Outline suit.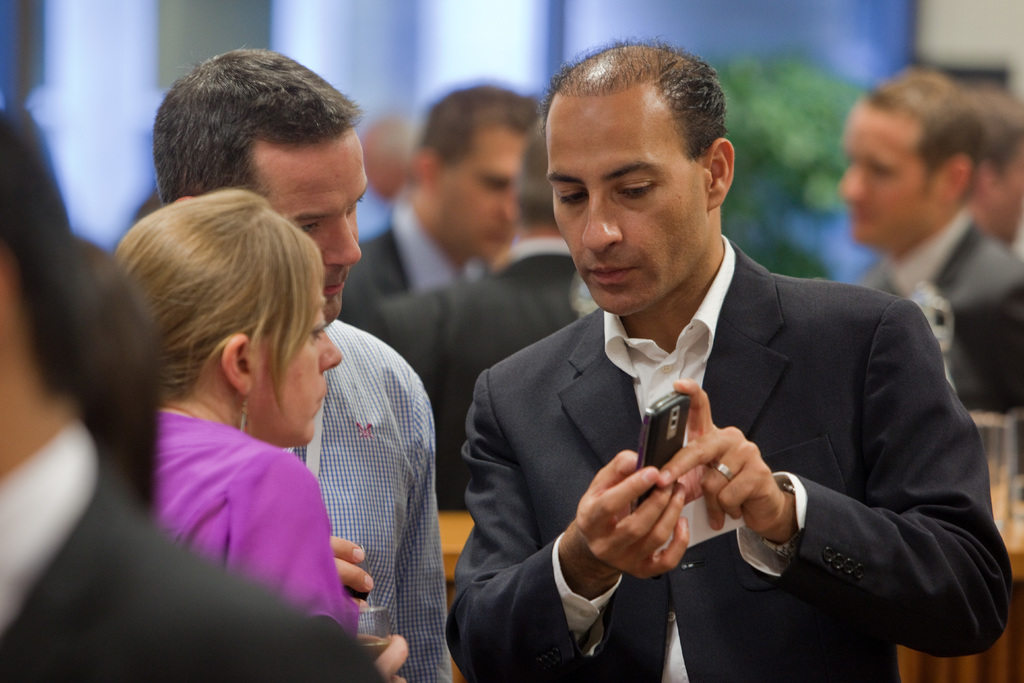
Outline: 358,240,600,511.
